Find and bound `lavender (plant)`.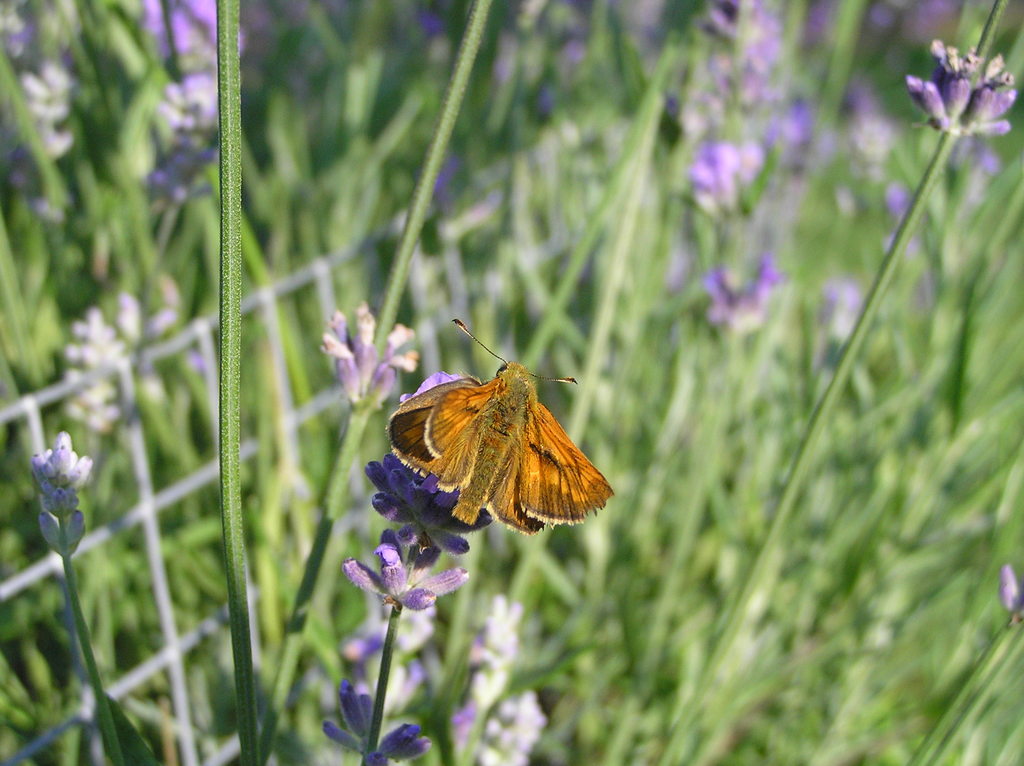
Bound: box=[998, 564, 1023, 628].
